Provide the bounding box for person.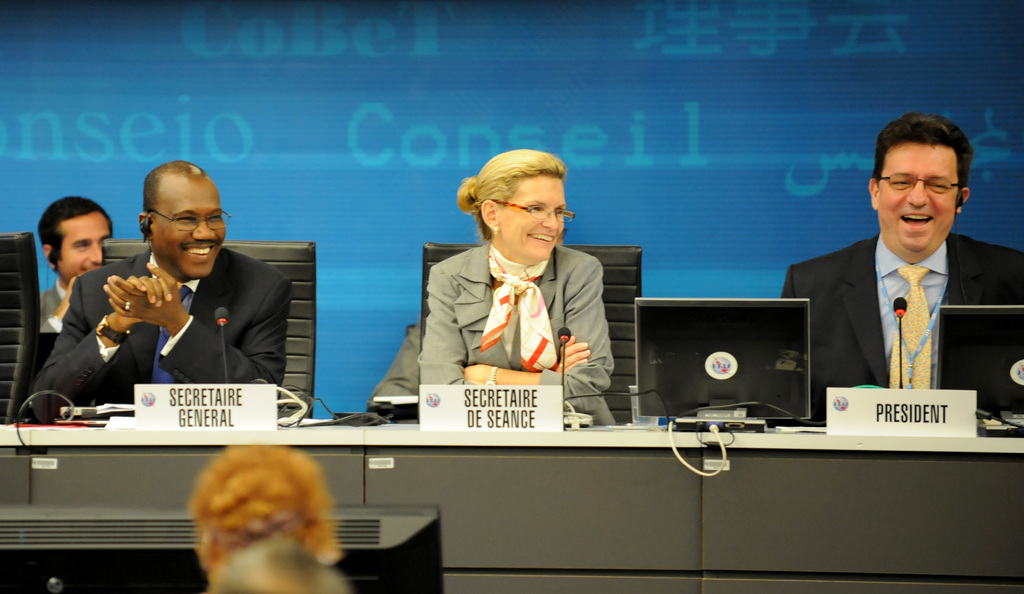
369,321,419,405.
